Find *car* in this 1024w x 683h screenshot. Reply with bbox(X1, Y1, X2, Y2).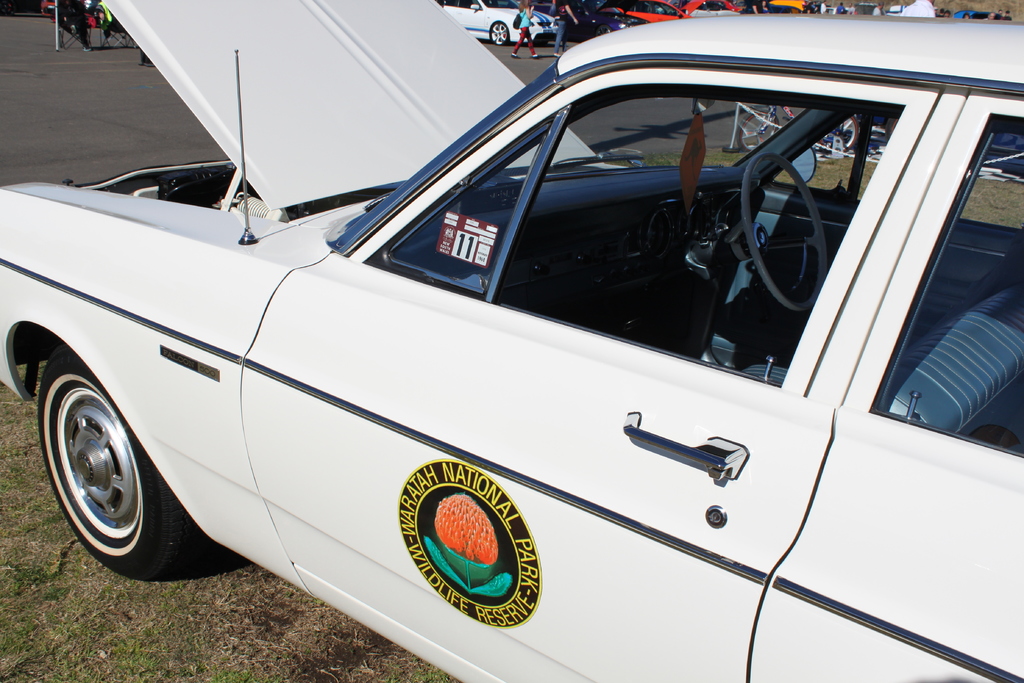
bbox(434, 4, 552, 42).
